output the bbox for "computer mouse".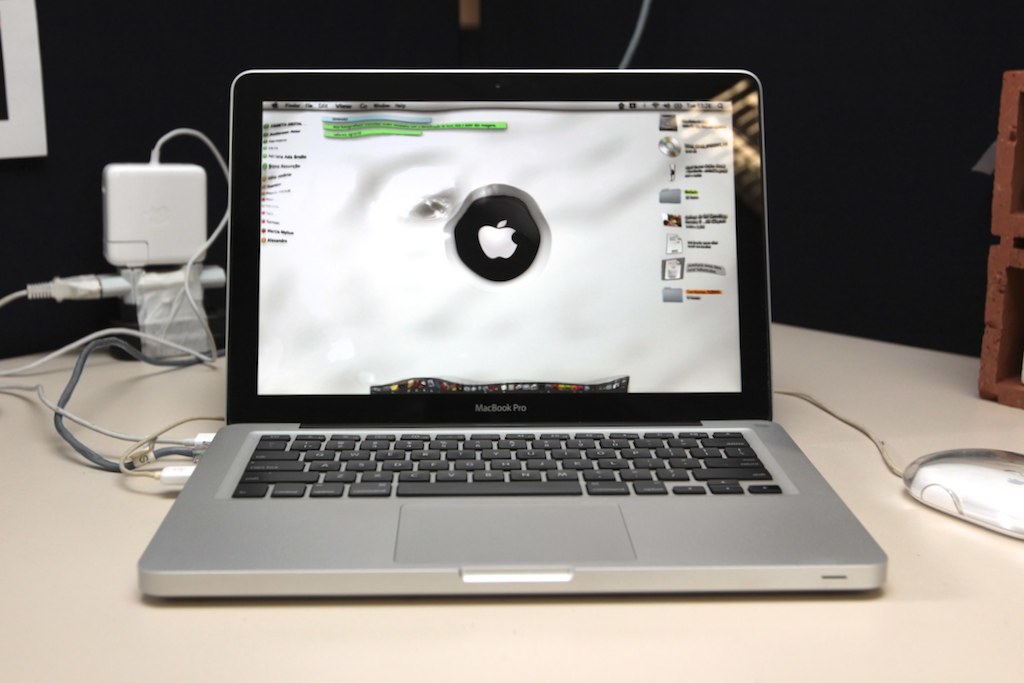
pyautogui.locateOnScreen(902, 450, 1023, 539).
